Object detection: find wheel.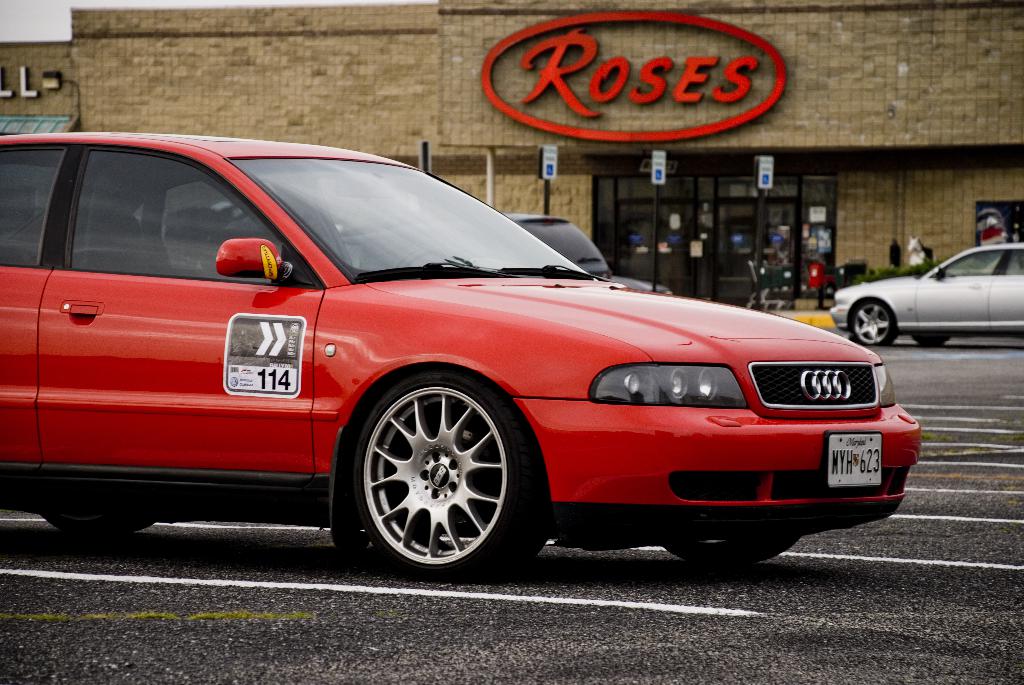
{"x1": 670, "y1": 537, "x2": 799, "y2": 565}.
